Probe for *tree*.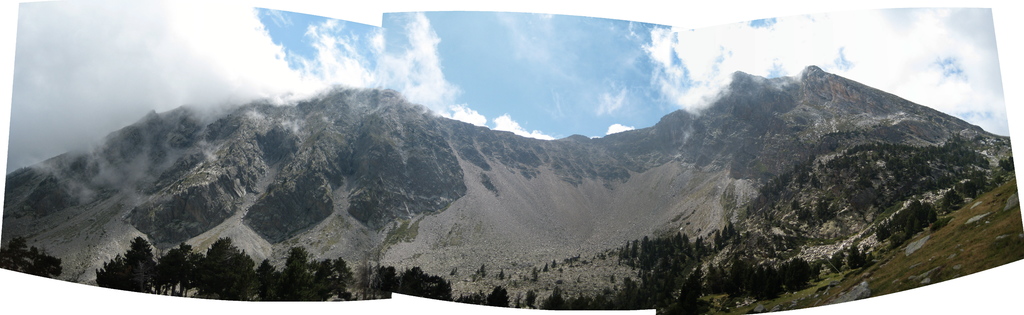
Probe result: (371,264,401,296).
